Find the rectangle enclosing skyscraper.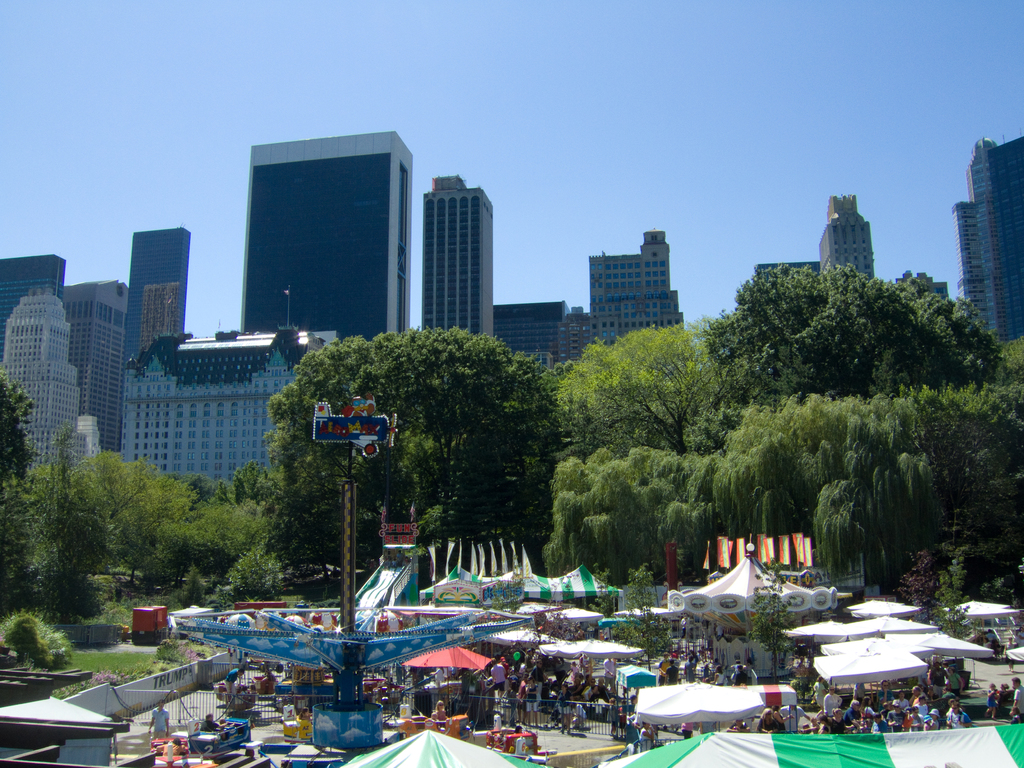
box=[232, 124, 431, 353].
